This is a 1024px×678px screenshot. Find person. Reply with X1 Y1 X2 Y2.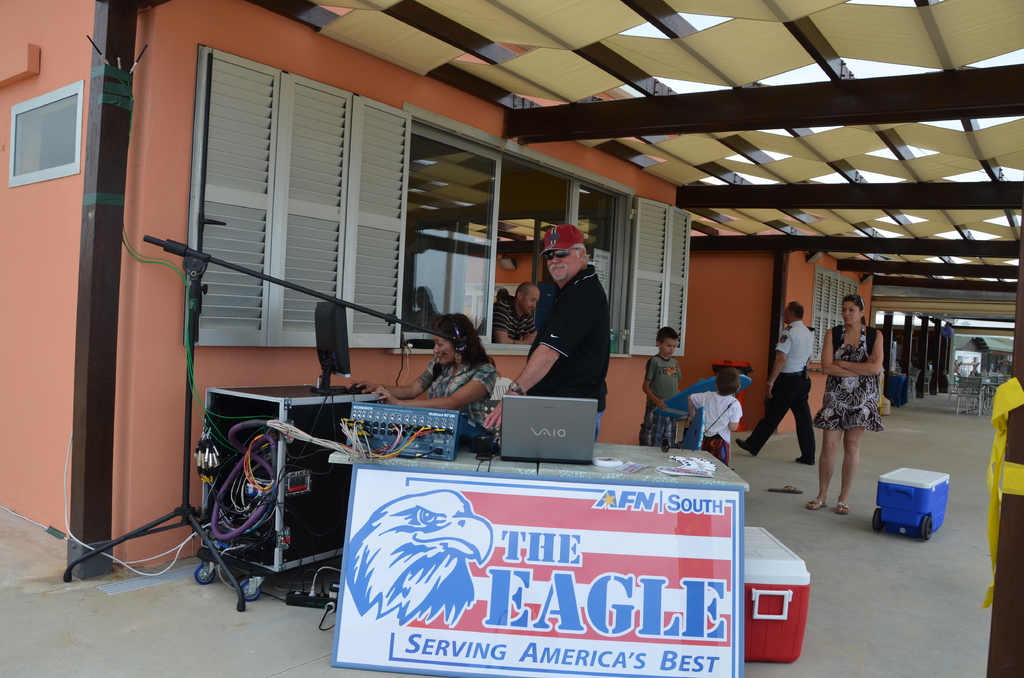
523 224 608 435.
